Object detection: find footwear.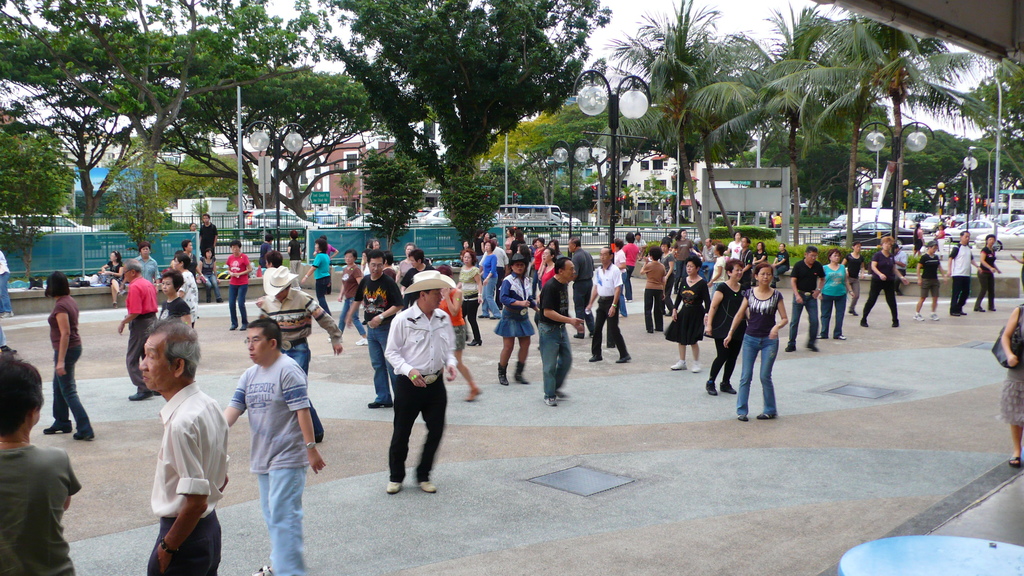
crop(241, 324, 249, 332).
